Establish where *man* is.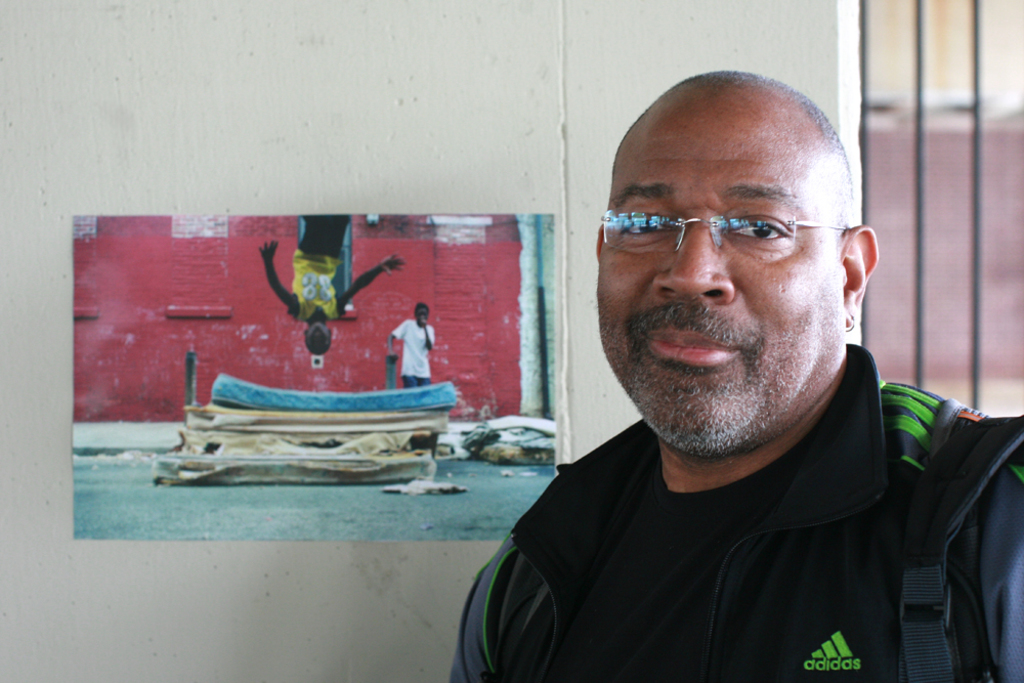
Established at <bbox>430, 80, 998, 677</bbox>.
